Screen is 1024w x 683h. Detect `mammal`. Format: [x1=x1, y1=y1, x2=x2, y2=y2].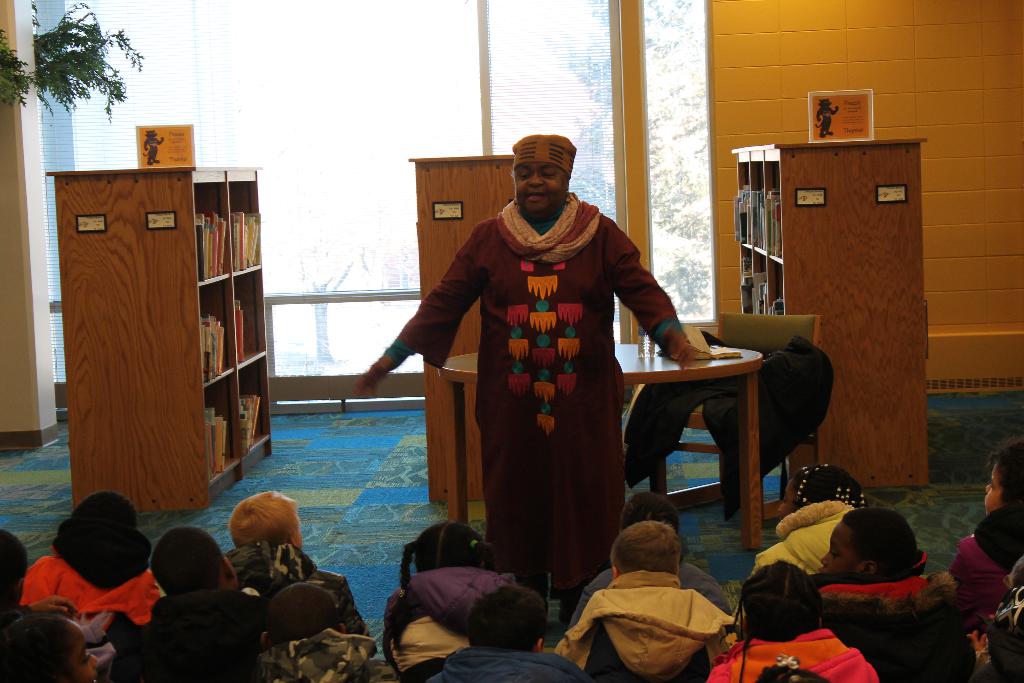
[x1=749, y1=461, x2=875, y2=577].
